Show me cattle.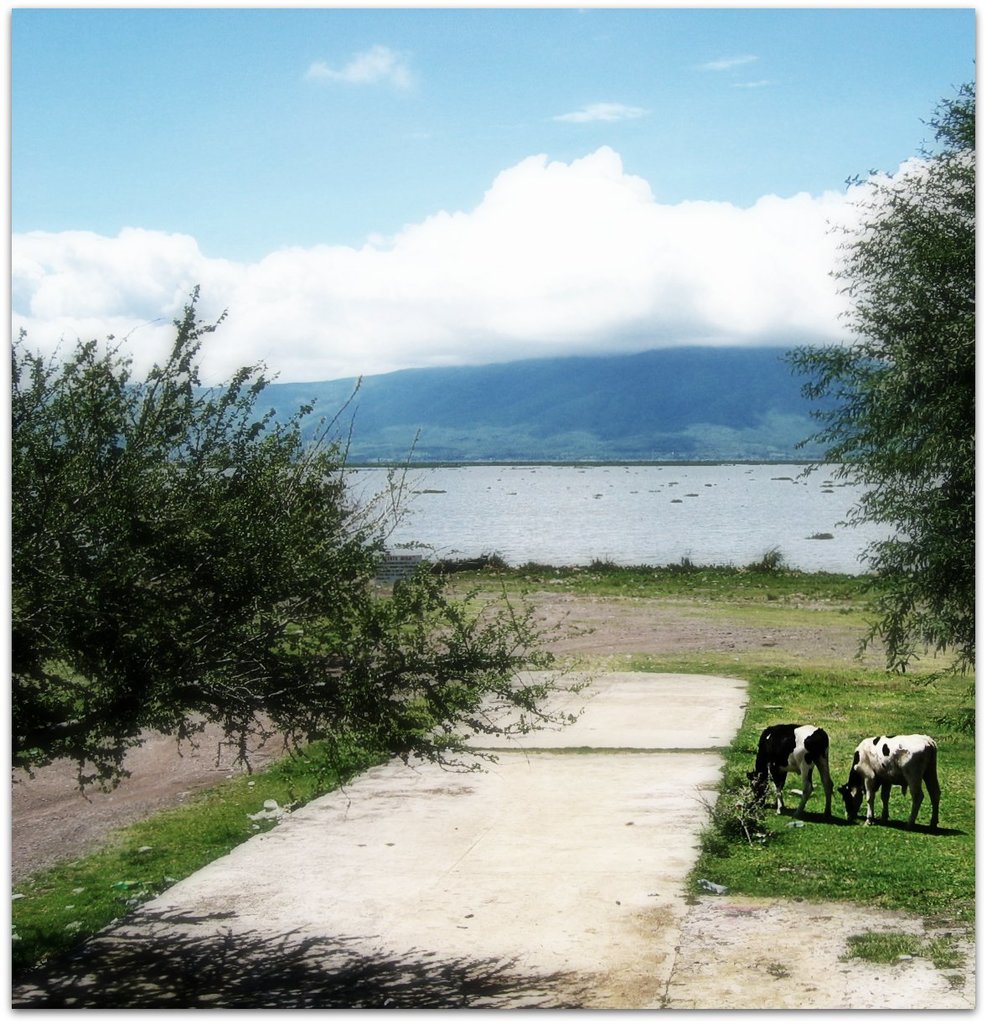
cattle is here: l=743, t=728, r=835, b=815.
